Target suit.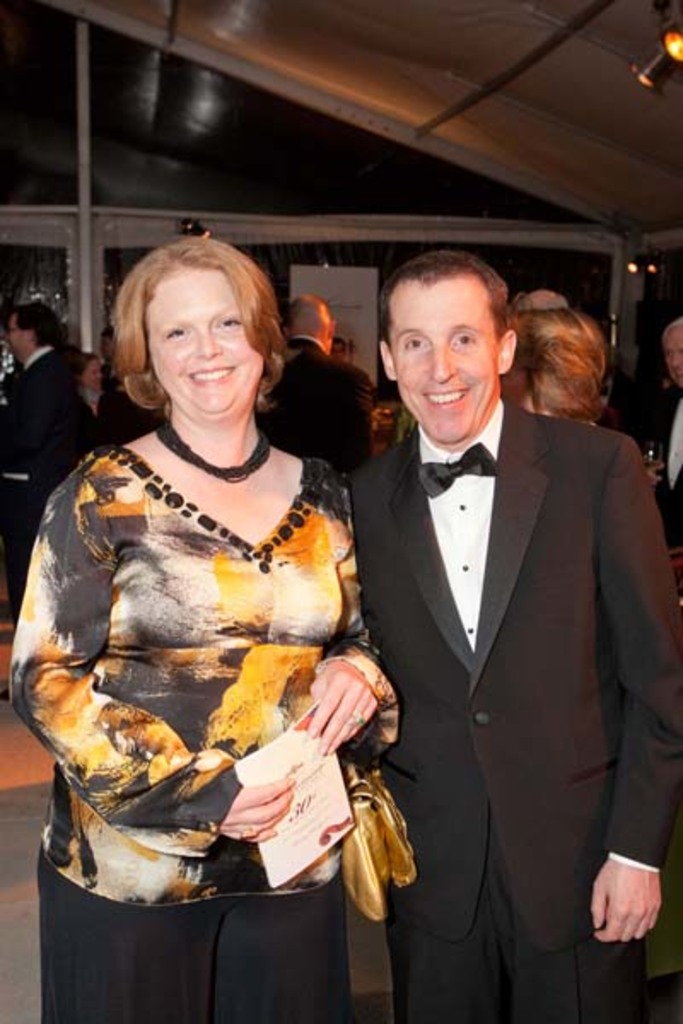
Target region: Rect(0, 350, 102, 620).
